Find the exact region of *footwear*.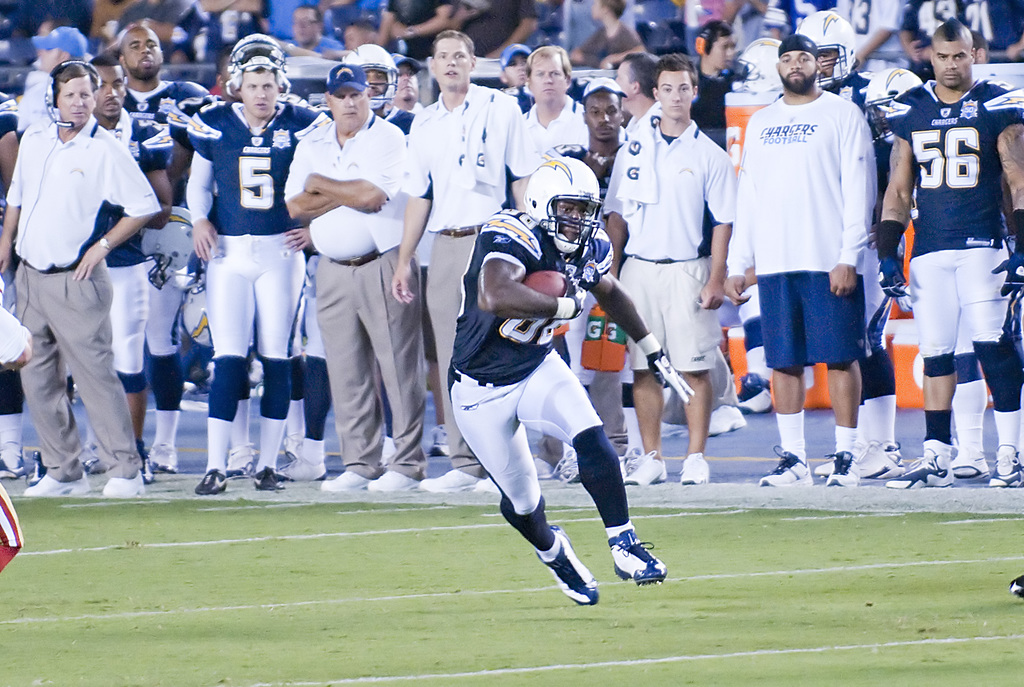
Exact region: Rect(536, 452, 556, 480).
